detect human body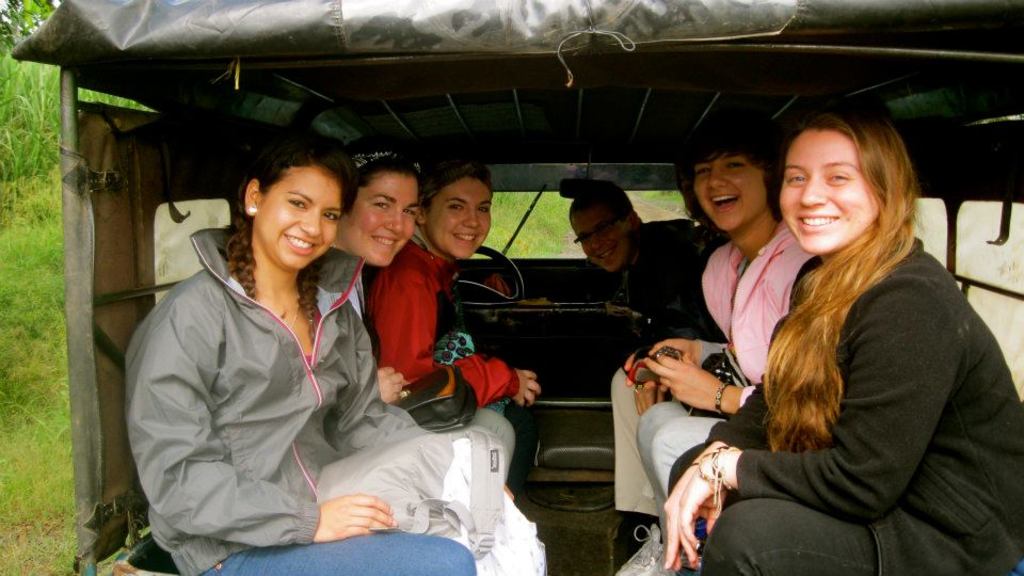
box=[358, 230, 553, 432]
